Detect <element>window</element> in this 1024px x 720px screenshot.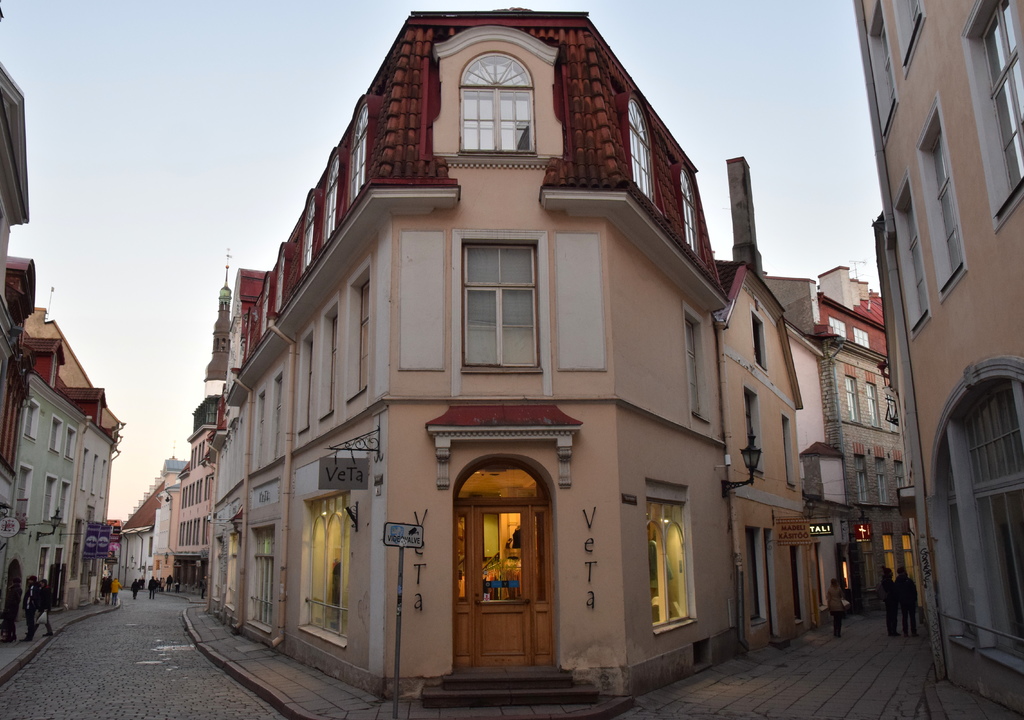
Detection: <bbox>255, 280, 273, 339</bbox>.
